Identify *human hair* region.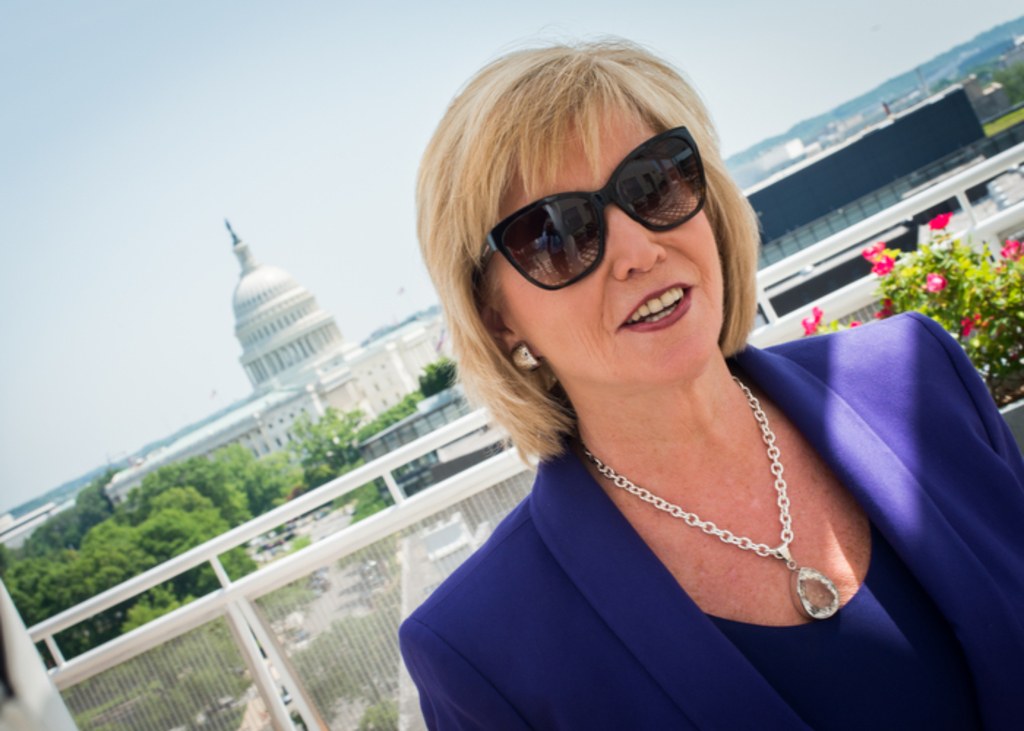
Region: left=436, top=25, right=767, bottom=424.
